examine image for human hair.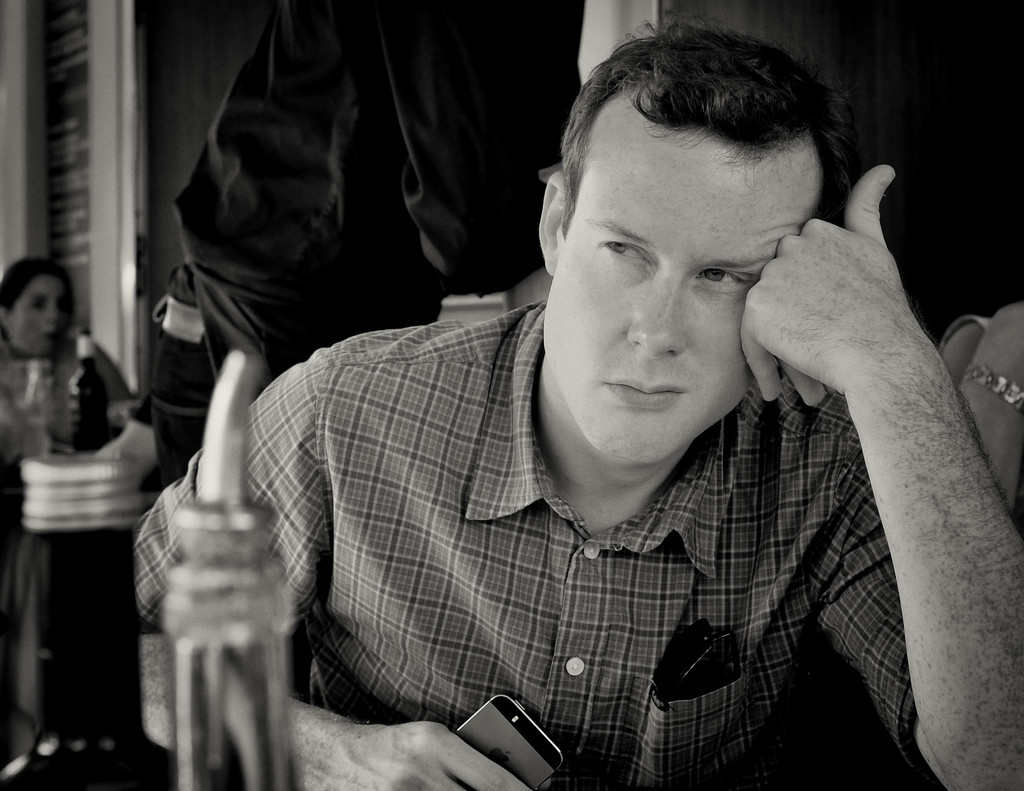
Examination result: <bbox>0, 255, 78, 317</bbox>.
